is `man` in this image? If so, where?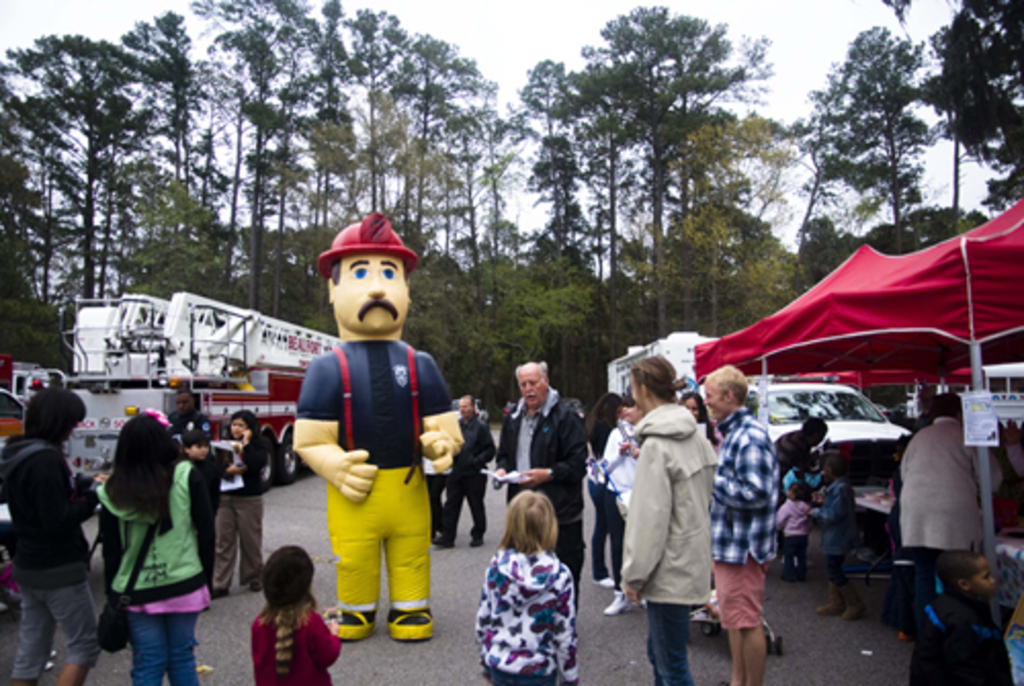
Yes, at Rect(2, 401, 98, 682).
